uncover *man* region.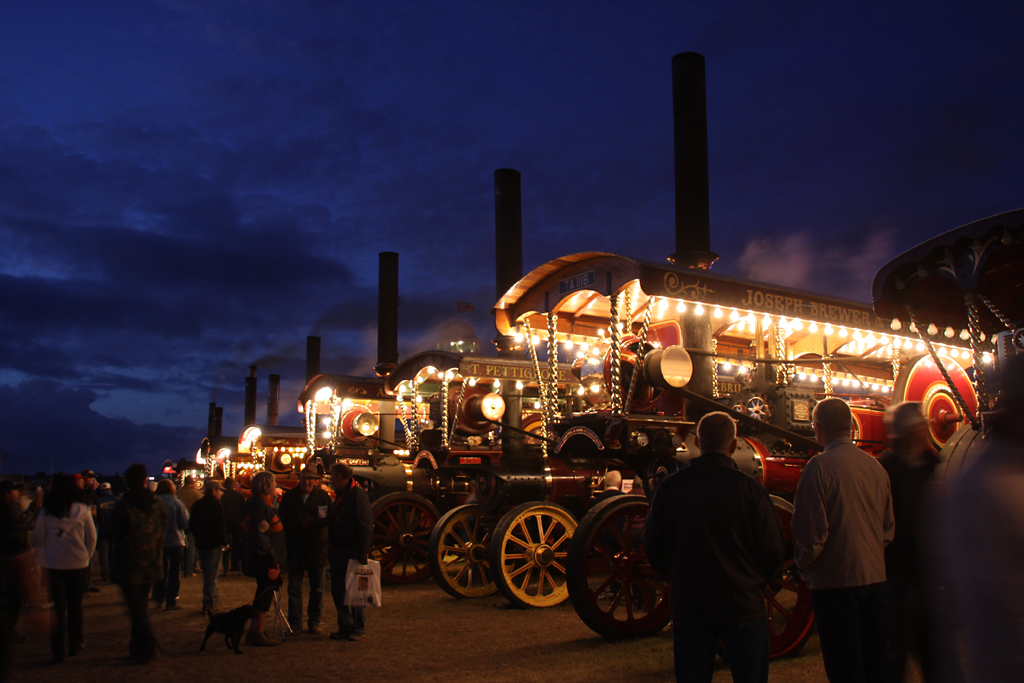
Uncovered: crop(934, 351, 1023, 682).
